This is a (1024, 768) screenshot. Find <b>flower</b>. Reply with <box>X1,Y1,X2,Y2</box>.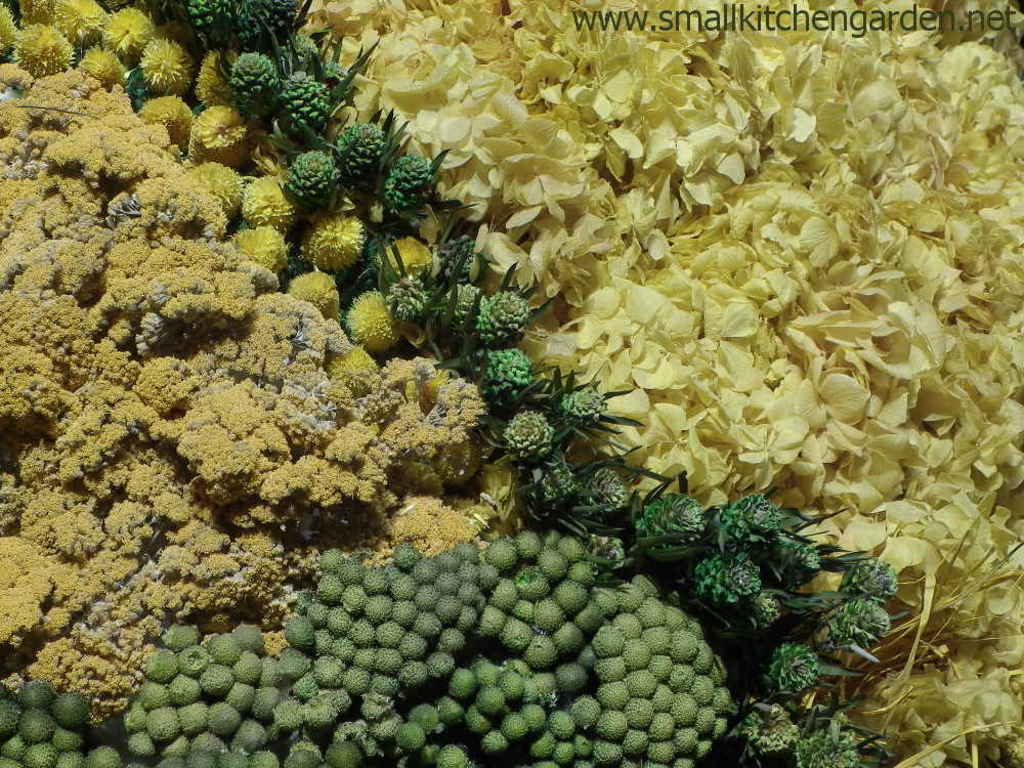
<box>734,422,808,479</box>.
